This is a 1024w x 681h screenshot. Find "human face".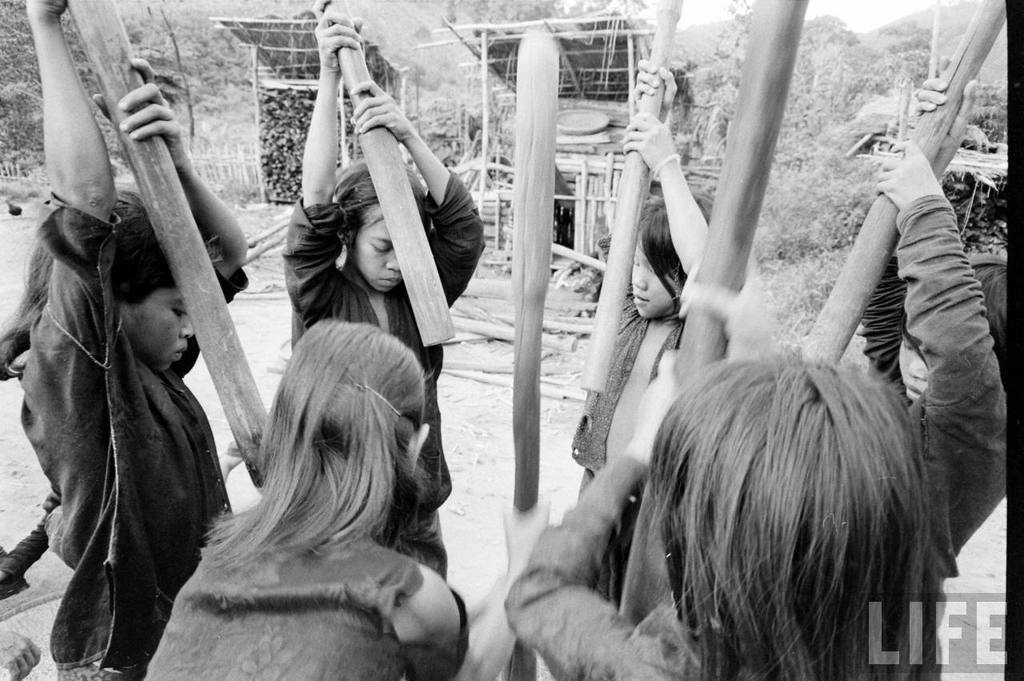
Bounding box: (left=626, top=239, right=682, bottom=314).
